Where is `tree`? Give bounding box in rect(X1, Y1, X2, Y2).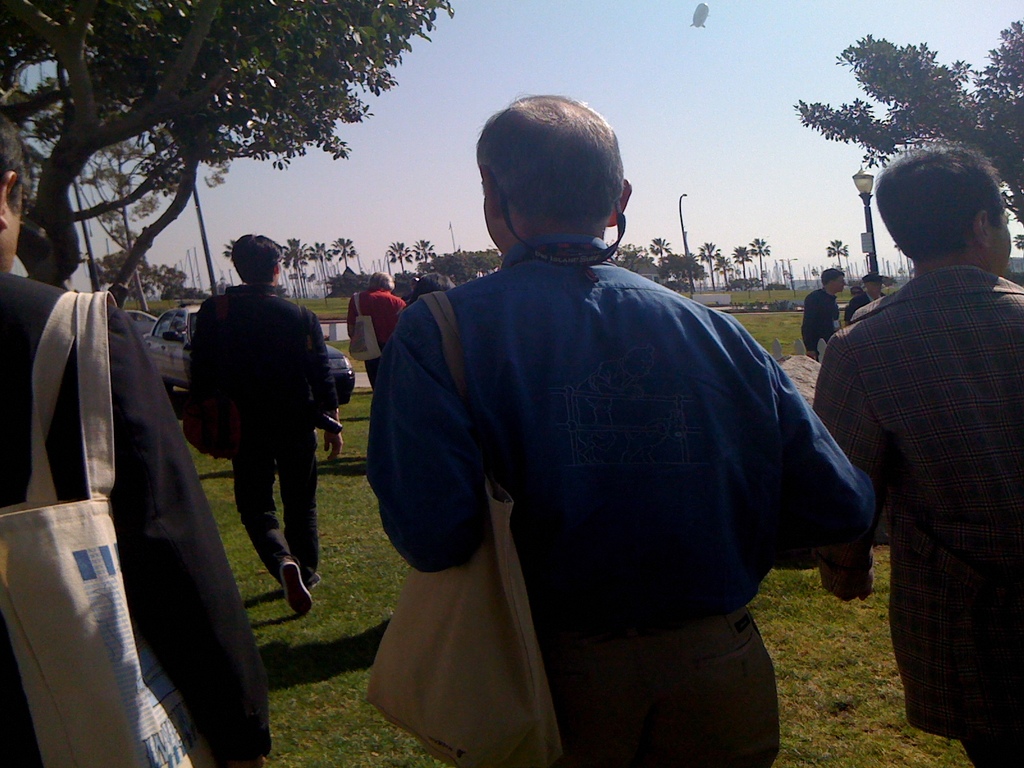
rect(1014, 230, 1023, 248).
